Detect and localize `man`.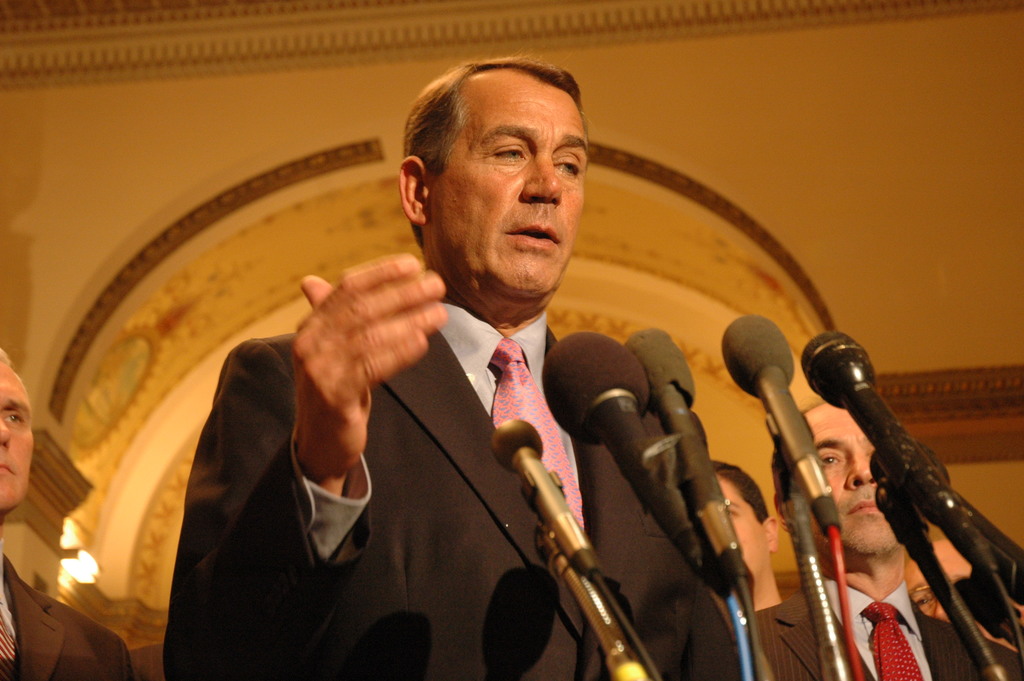
Localized at (x1=749, y1=403, x2=1023, y2=680).
